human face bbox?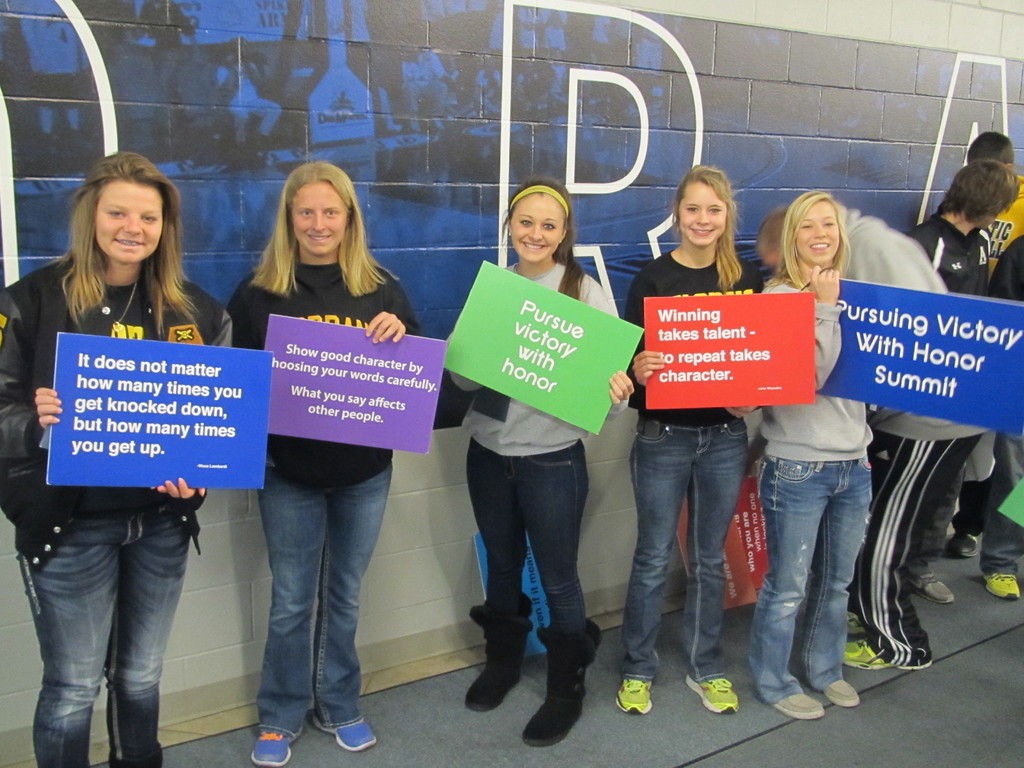
(x1=291, y1=180, x2=349, y2=254)
